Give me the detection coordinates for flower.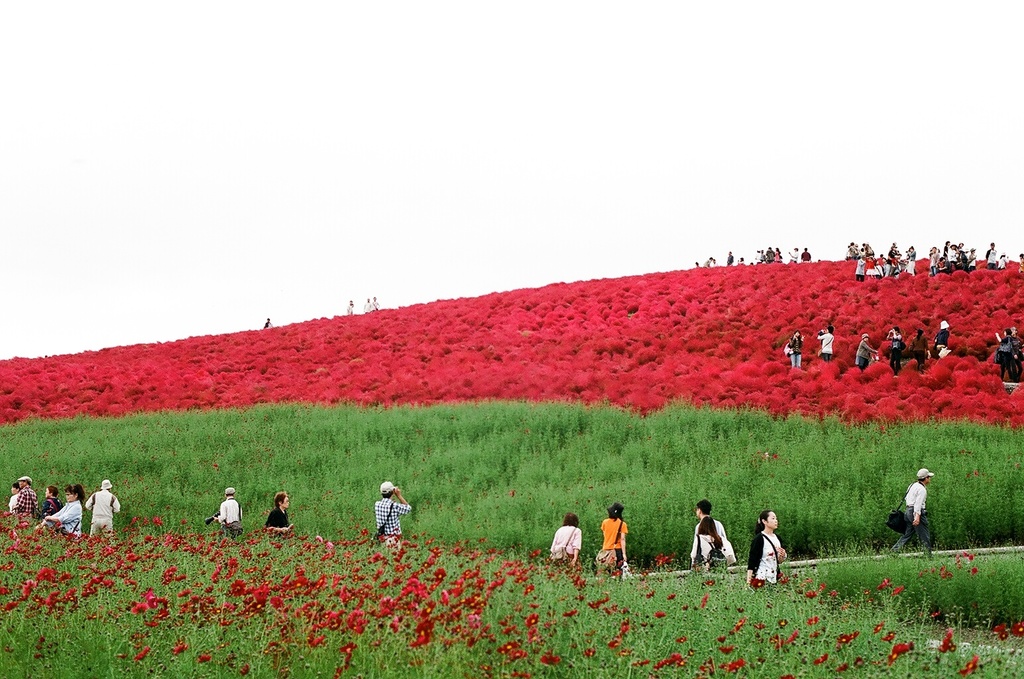
563 607 583 617.
